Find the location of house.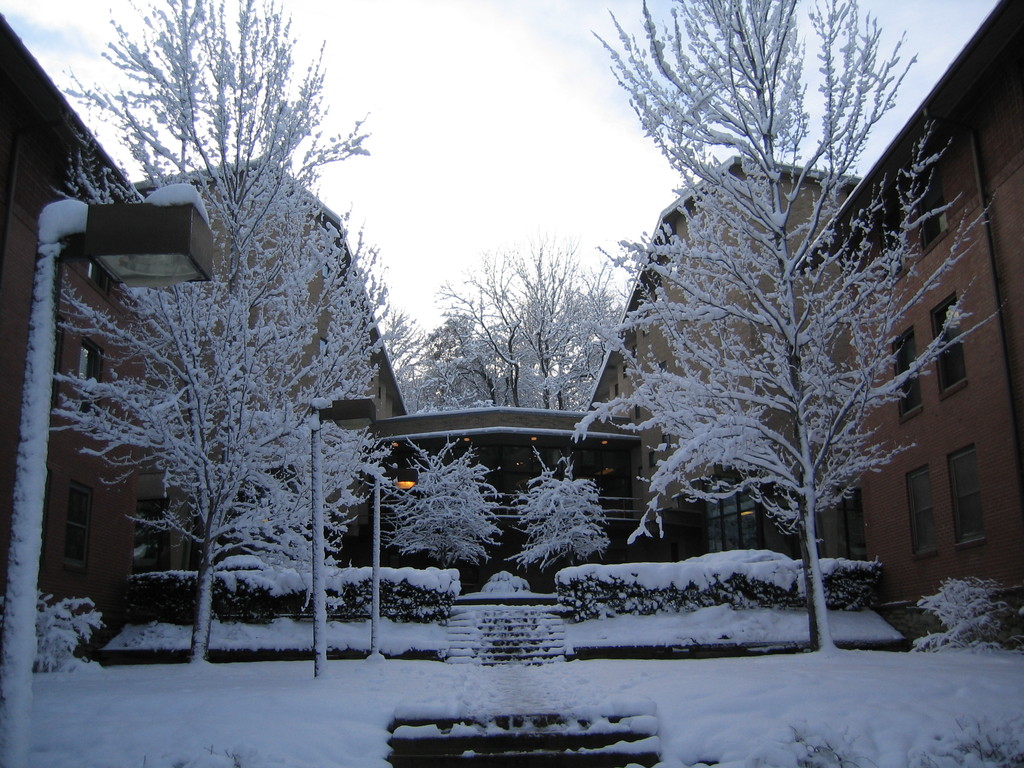
Location: locate(0, 6, 214, 680).
